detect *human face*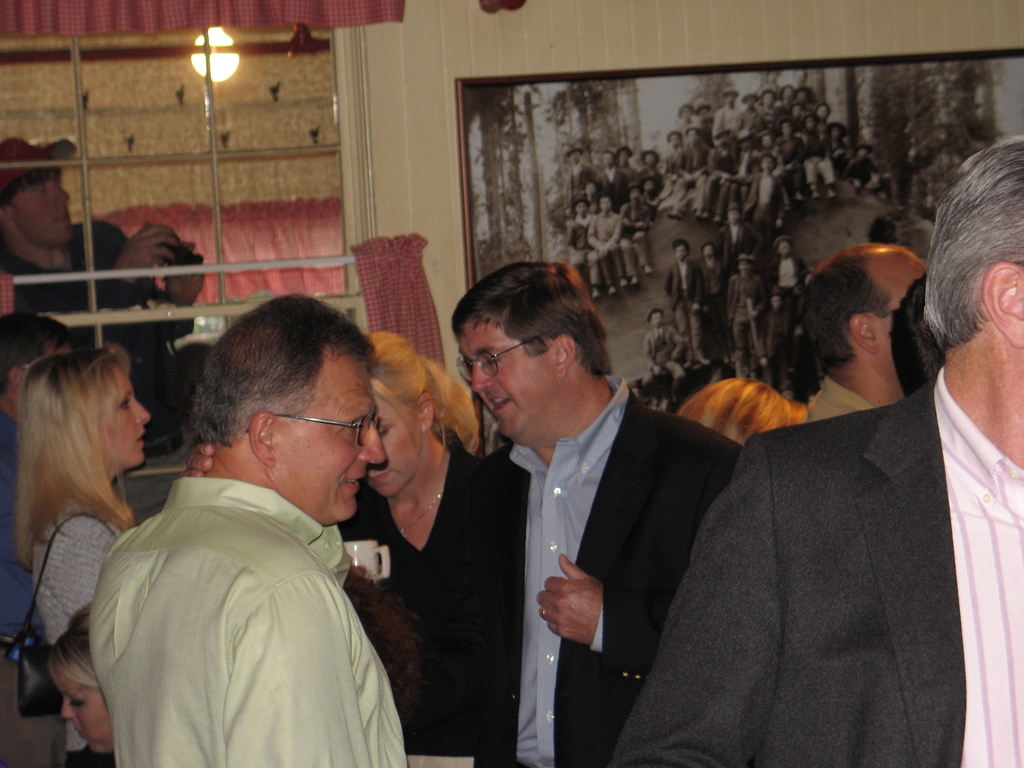
l=10, t=154, r=83, b=246
